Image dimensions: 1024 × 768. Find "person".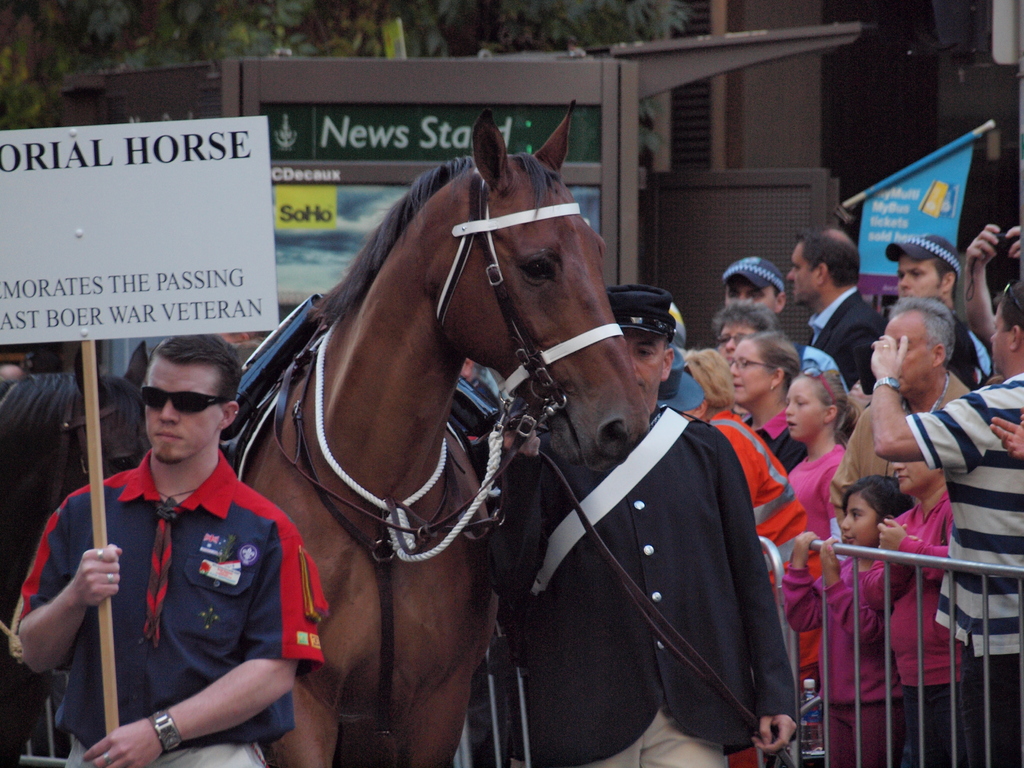
crop(45, 324, 300, 767).
